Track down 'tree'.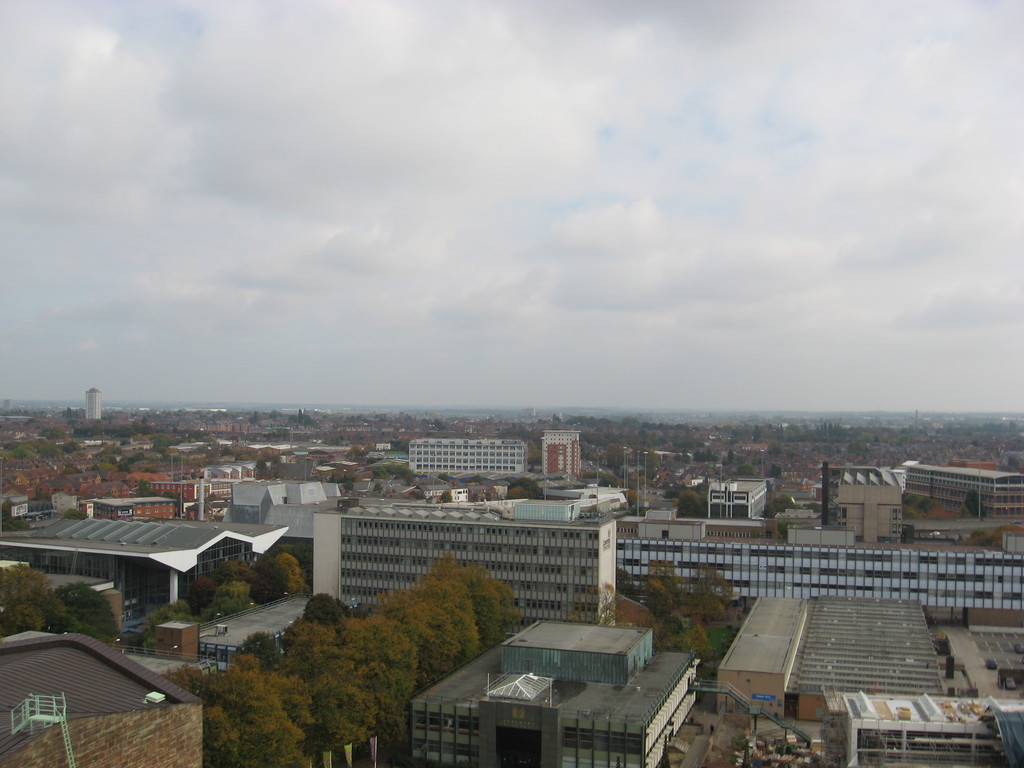
Tracked to (62, 406, 83, 419).
